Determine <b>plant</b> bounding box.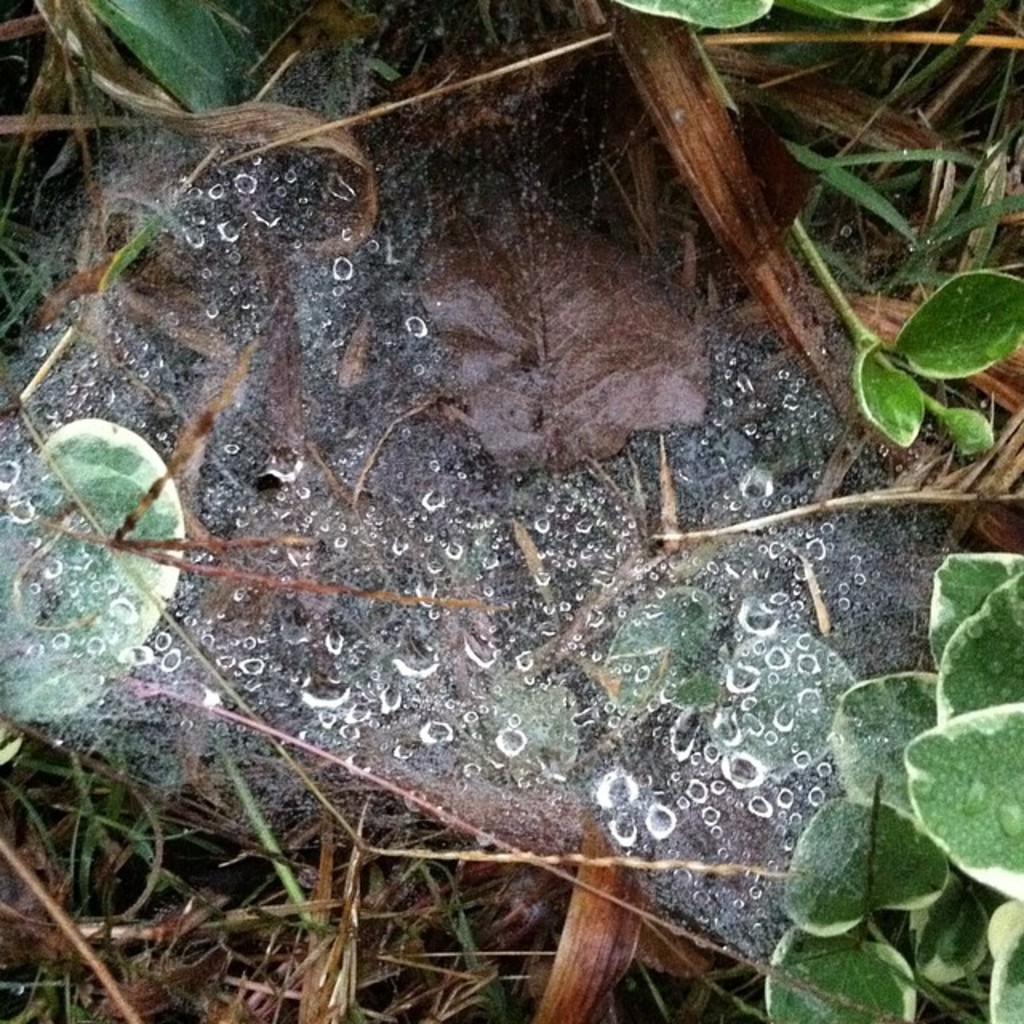
Determined: [x1=773, y1=693, x2=990, y2=981].
